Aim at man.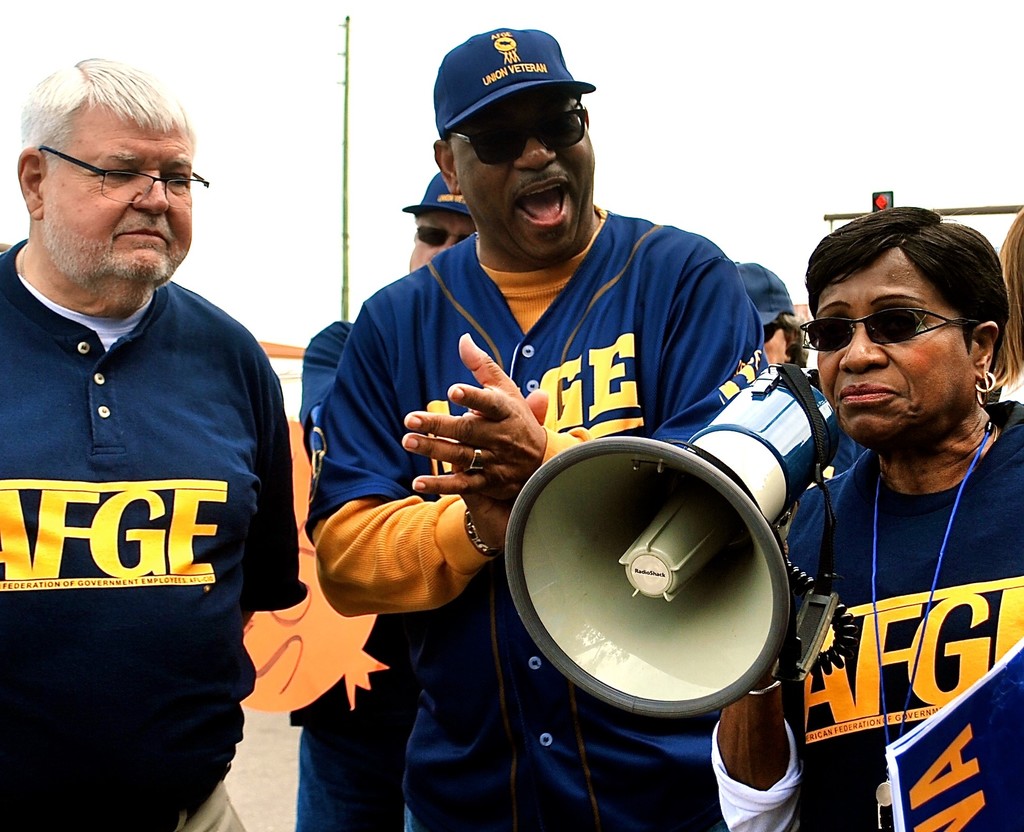
Aimed at crop(303, 28, 772, 831).
